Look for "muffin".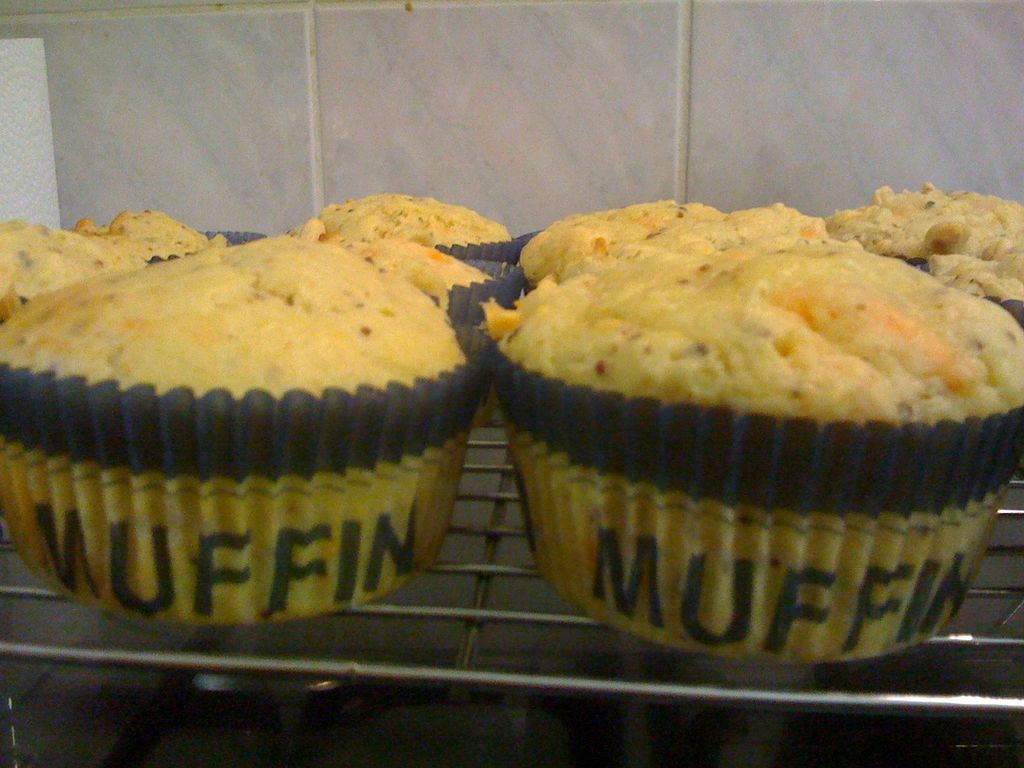
Found: select_region(313, 236, 522, 329).
